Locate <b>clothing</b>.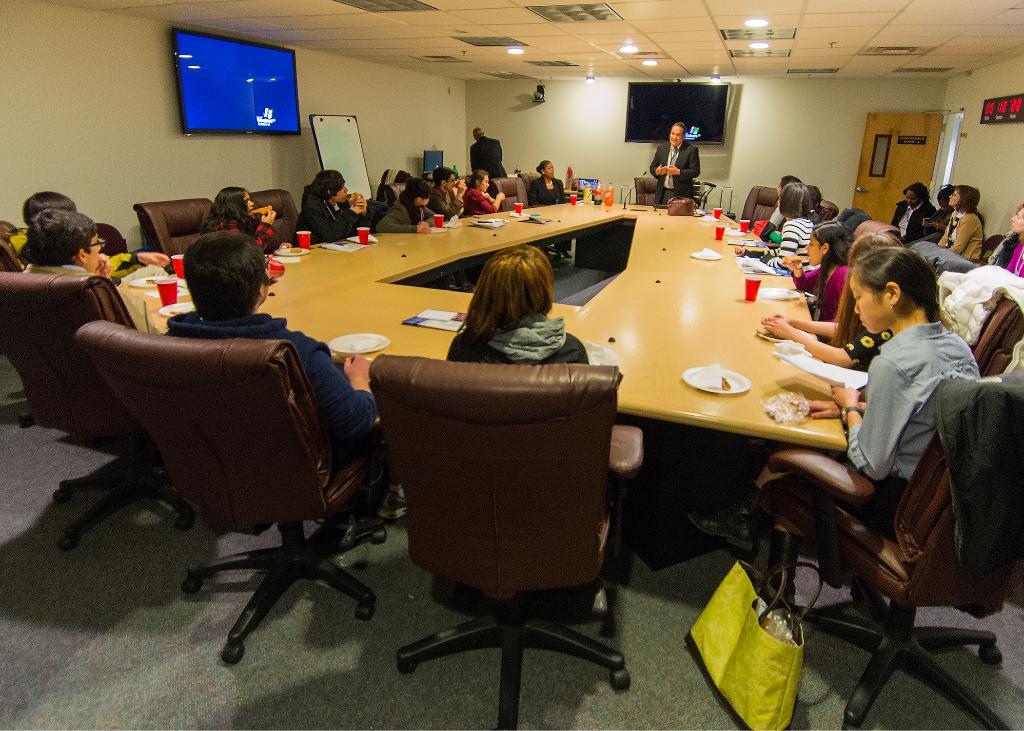
Bounding box: 464,189,495,218.
